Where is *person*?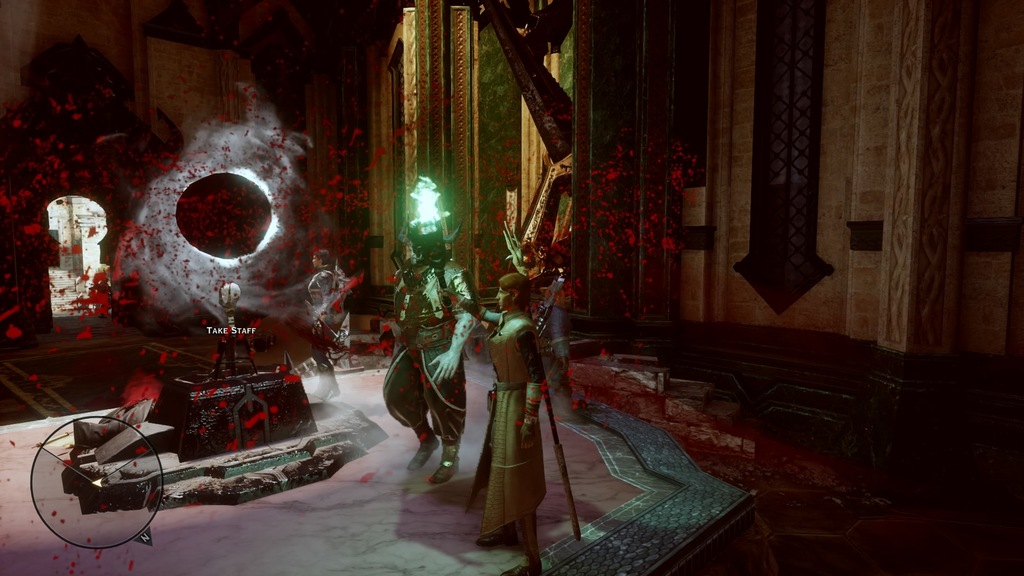
[307,249,342,403].
